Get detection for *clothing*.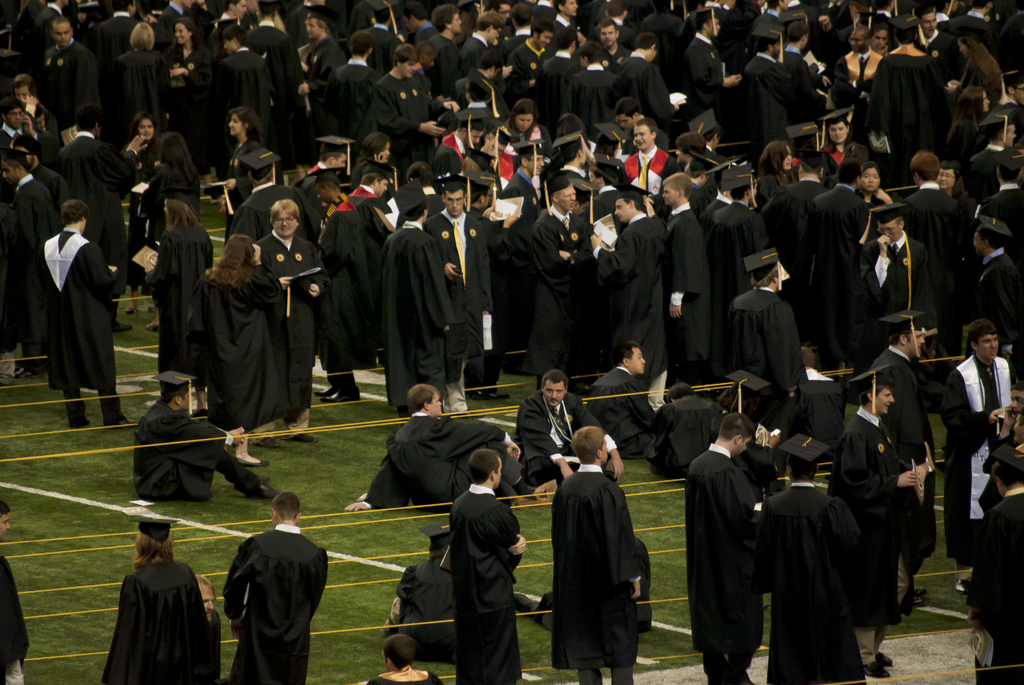
Detection: bbox(946, 352, 1018, 546).
